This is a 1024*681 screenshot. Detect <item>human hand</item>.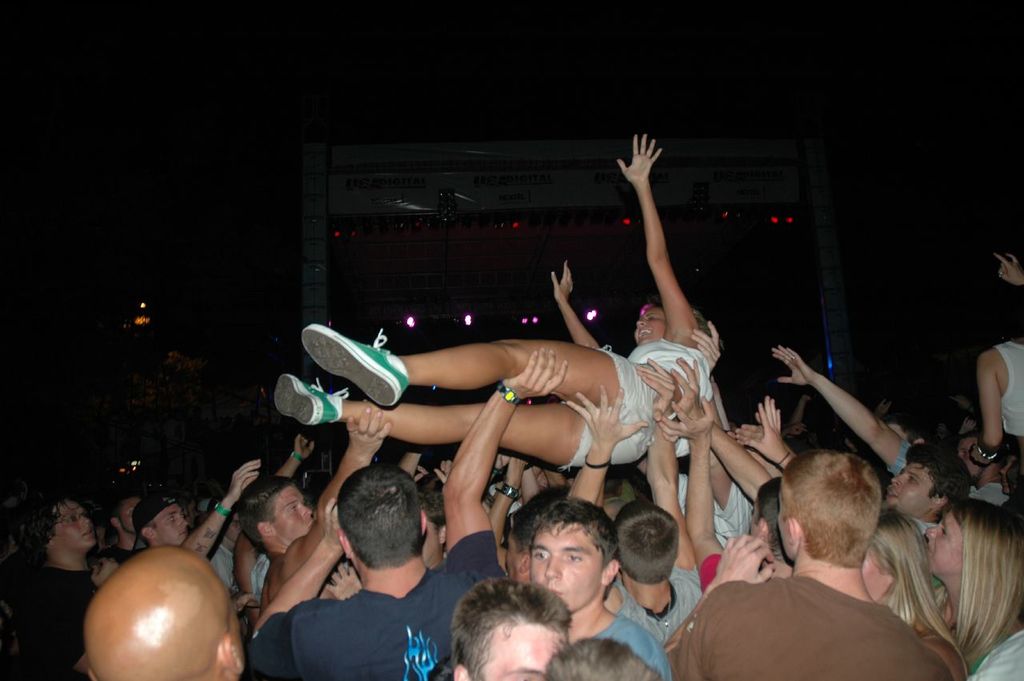
658:401:718:447.
